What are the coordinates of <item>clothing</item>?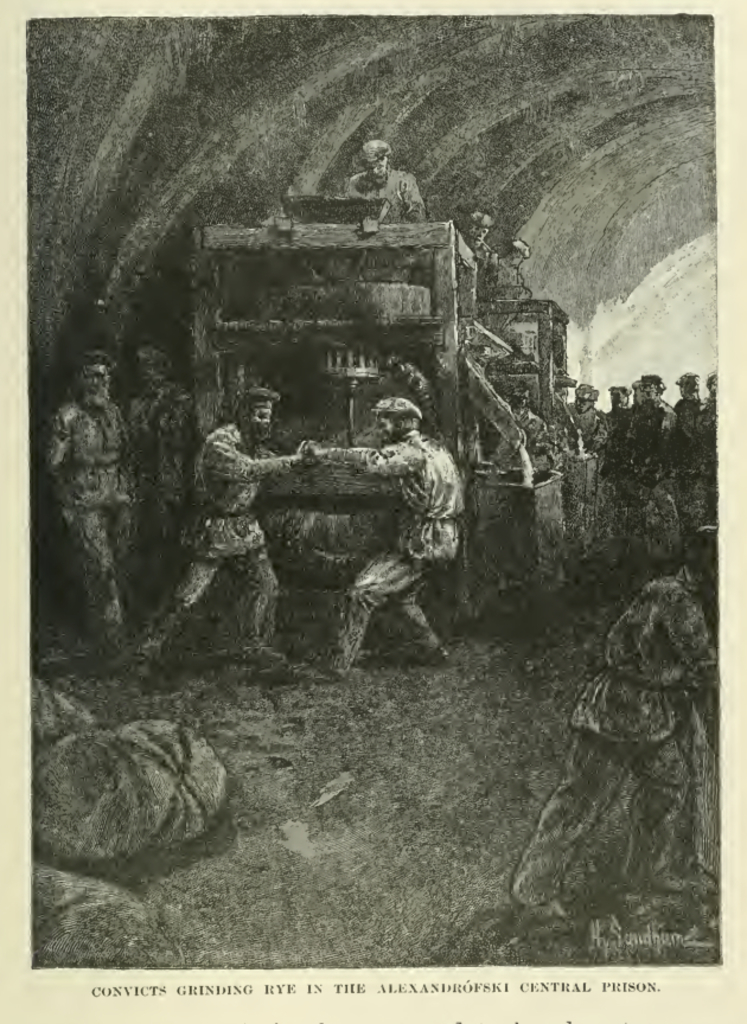
[336,181,441,225].
